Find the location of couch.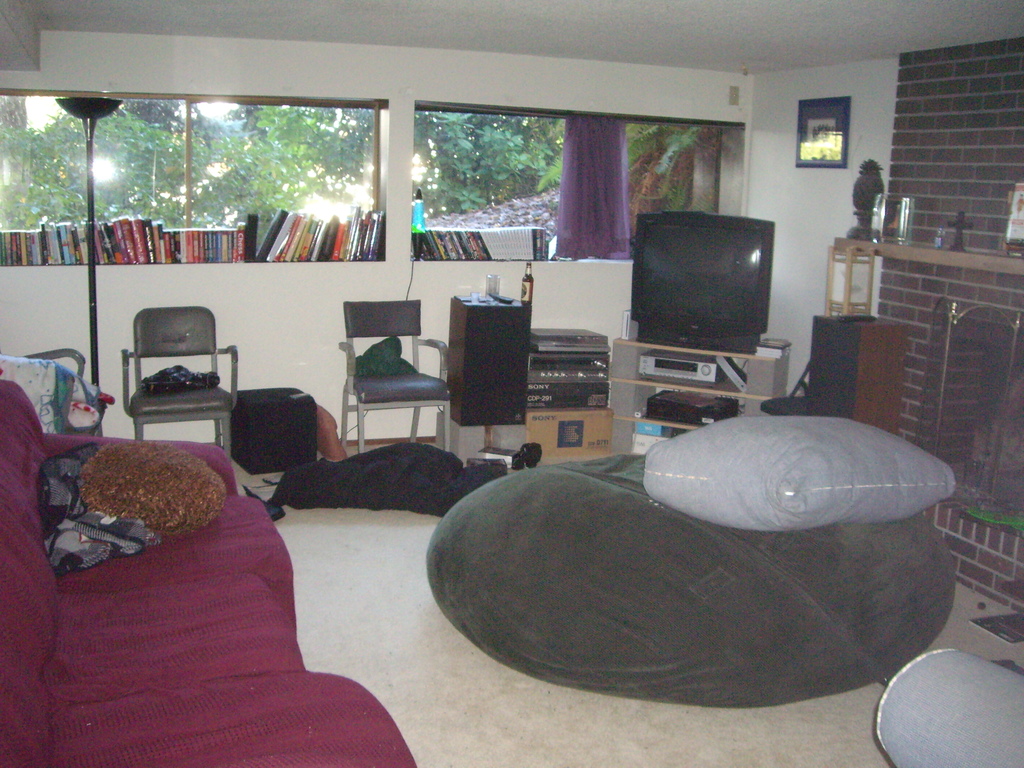
Location: 0:413:477:764.
